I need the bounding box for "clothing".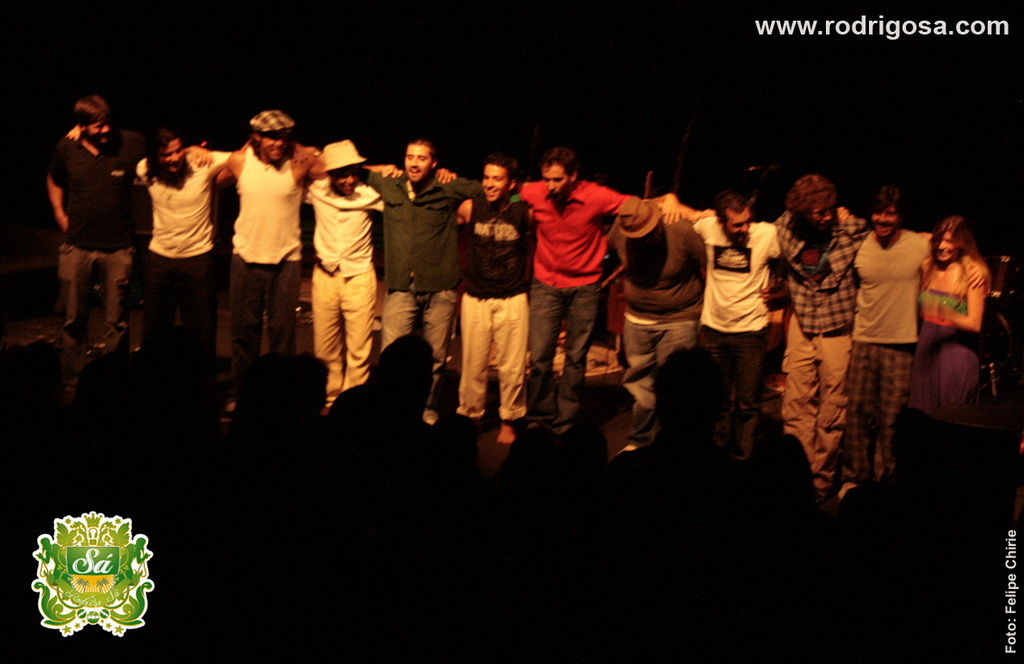
Here it is: l=299, t=139, r=388, b=396.
